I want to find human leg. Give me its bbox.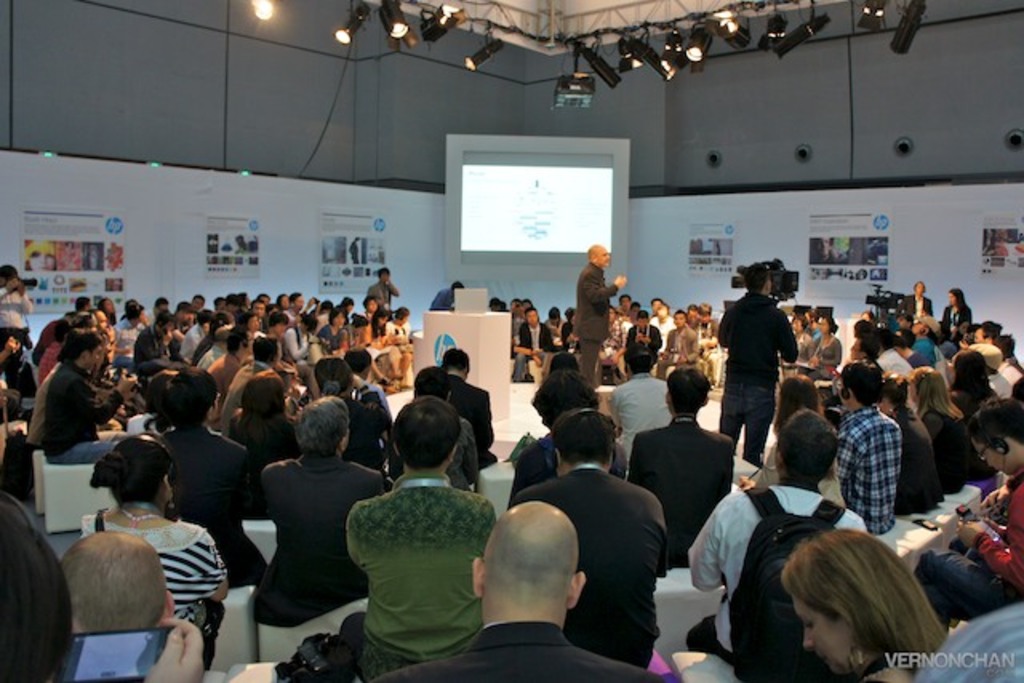
locate(574, 336, 603, 384).
